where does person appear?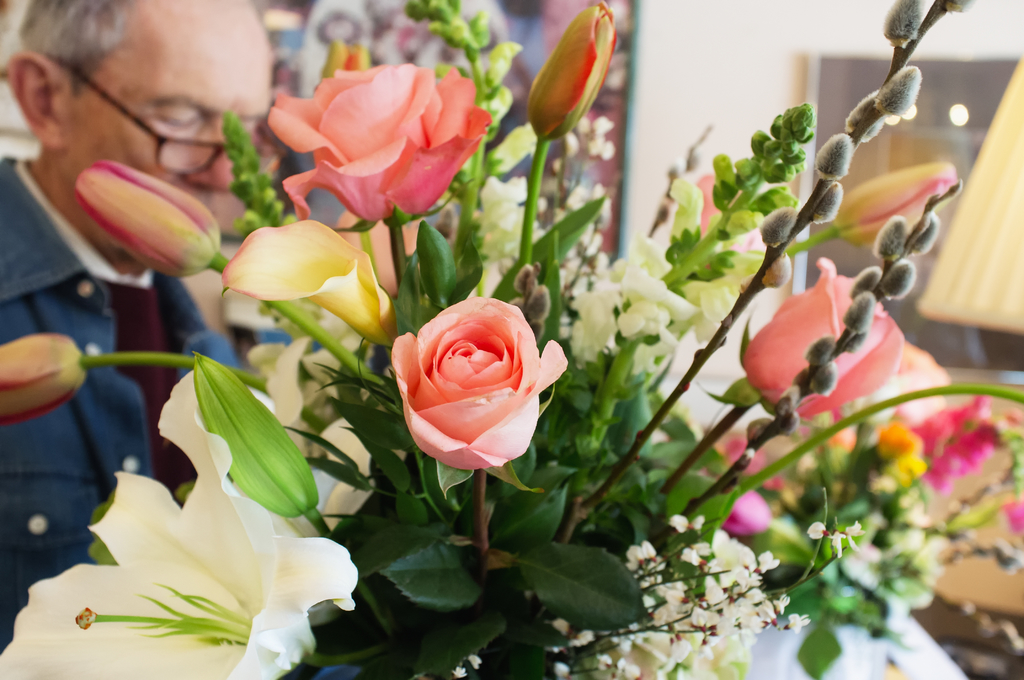
Appears at detection(0, 0, 273, 679).
